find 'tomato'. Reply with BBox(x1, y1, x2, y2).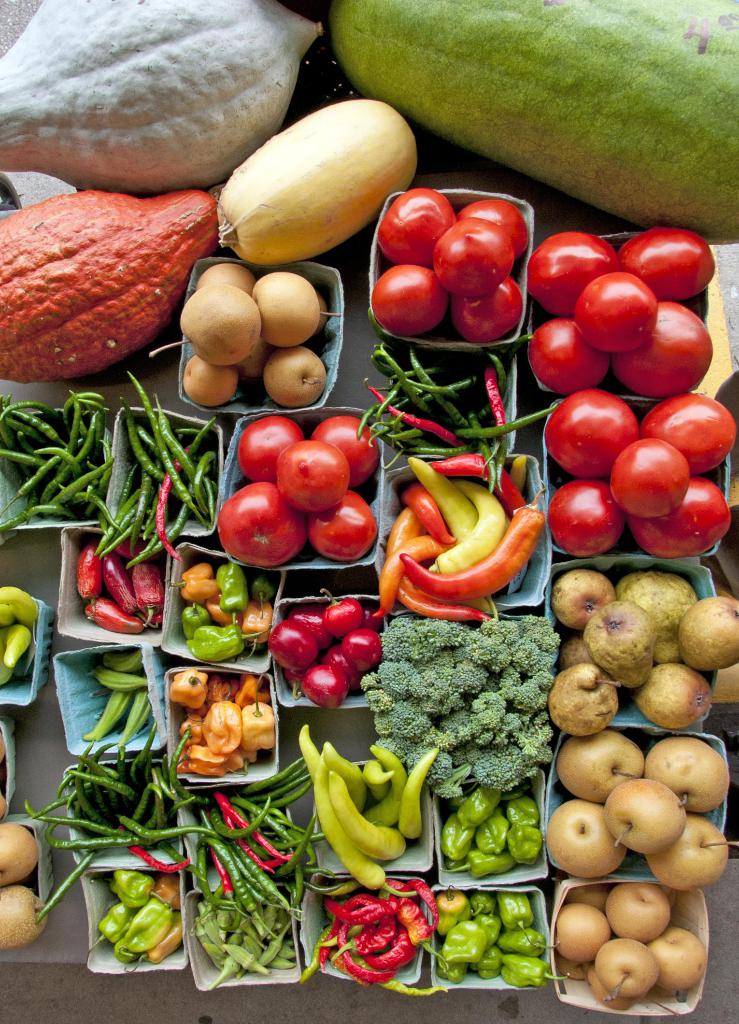
BBox(309, 416, 383, 484).
